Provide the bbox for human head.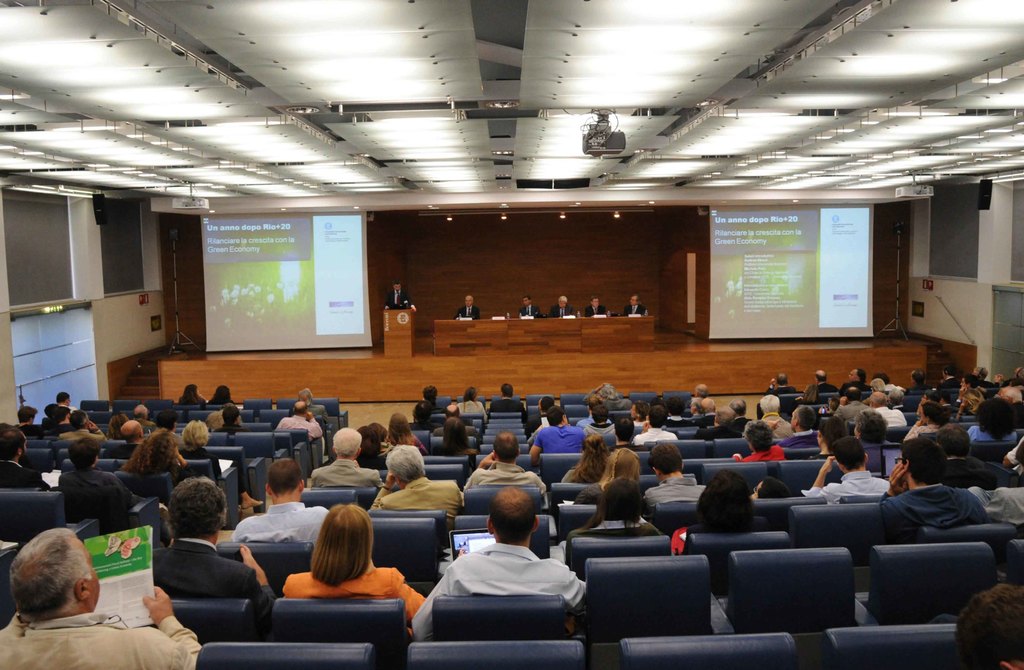
[left=0, top=430, right=28, bottom=461].
